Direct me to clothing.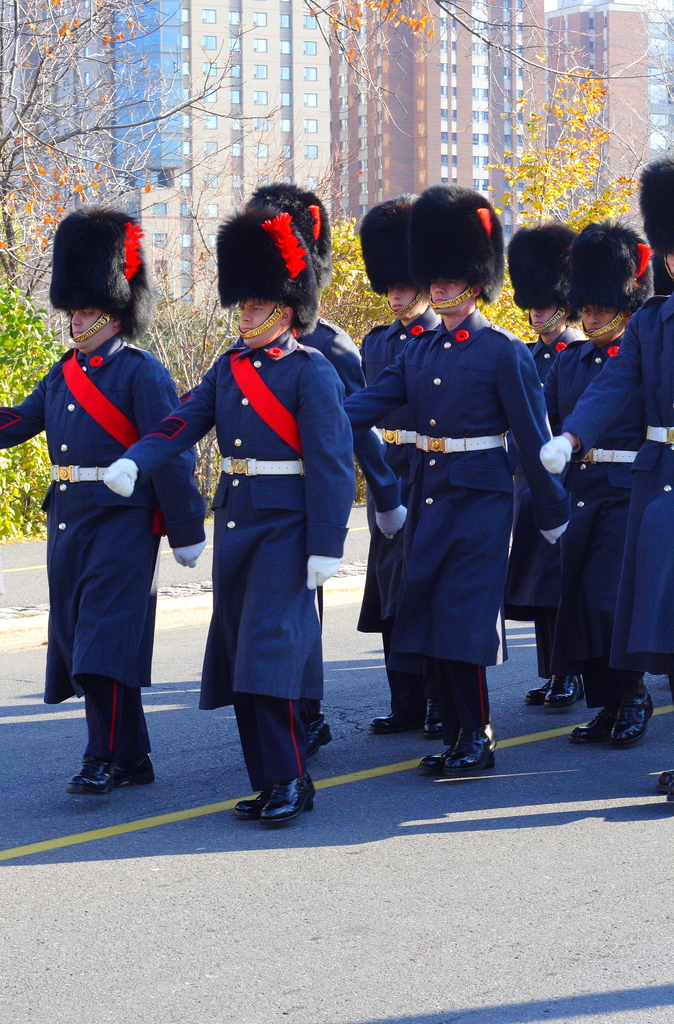
Direction: [left=353, top=316, right=443, bottom=634].
